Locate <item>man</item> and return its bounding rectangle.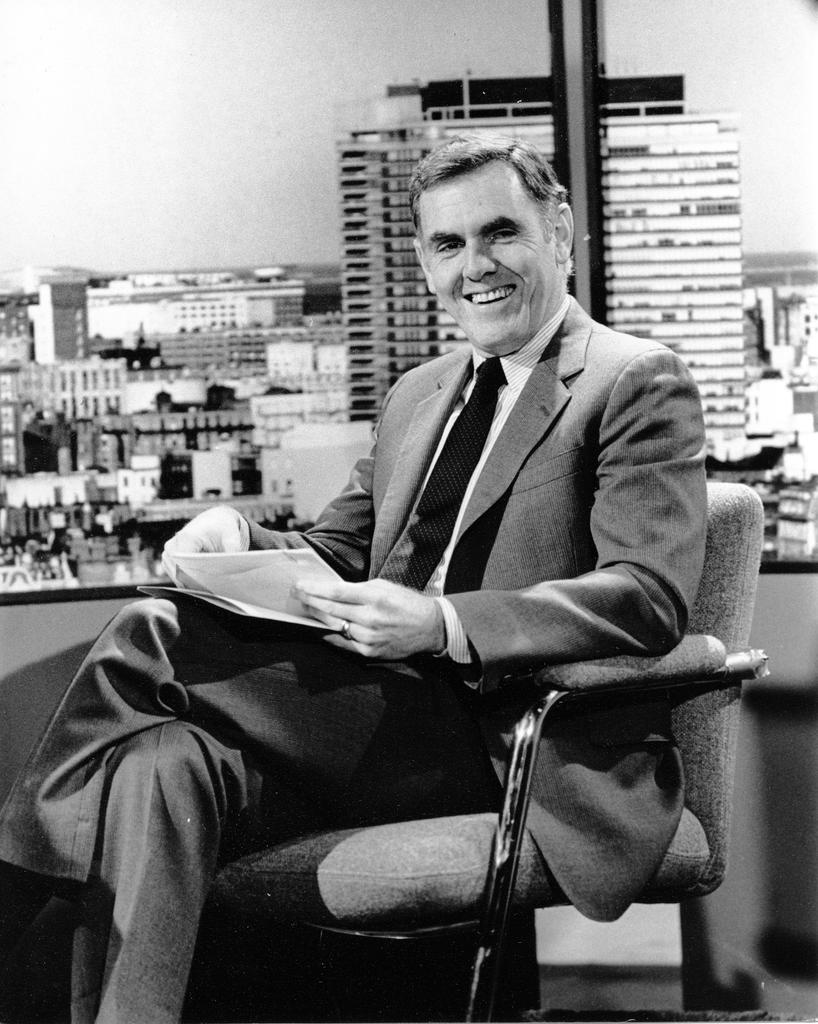
detection(0, 128, 712, 1023).
